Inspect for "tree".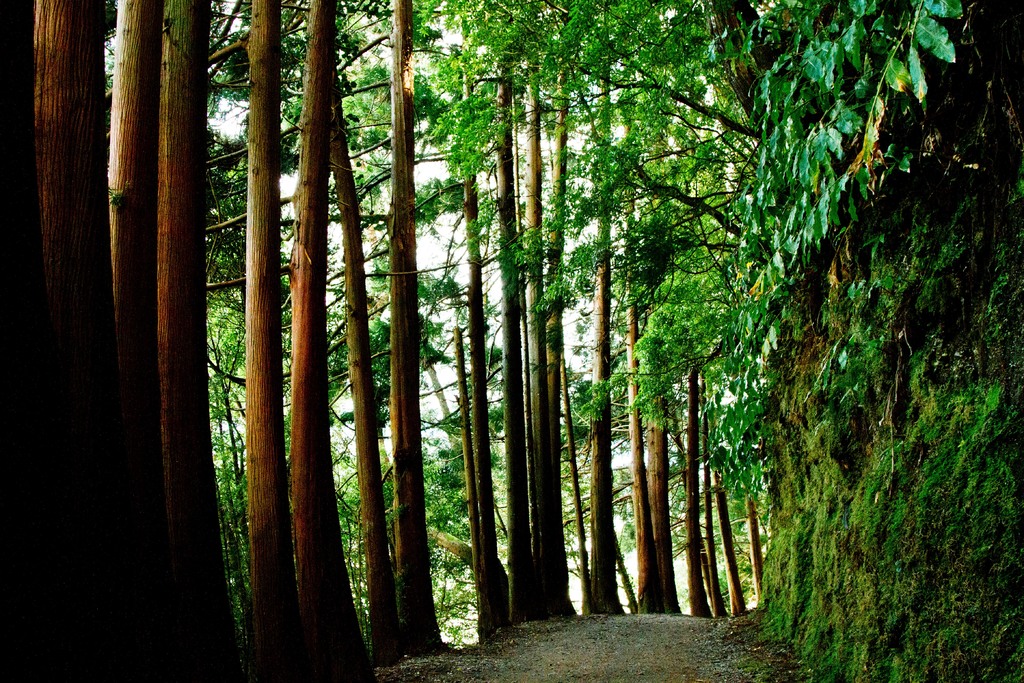
Inspection: [left=243, top=0, right=476, bottom=668].
